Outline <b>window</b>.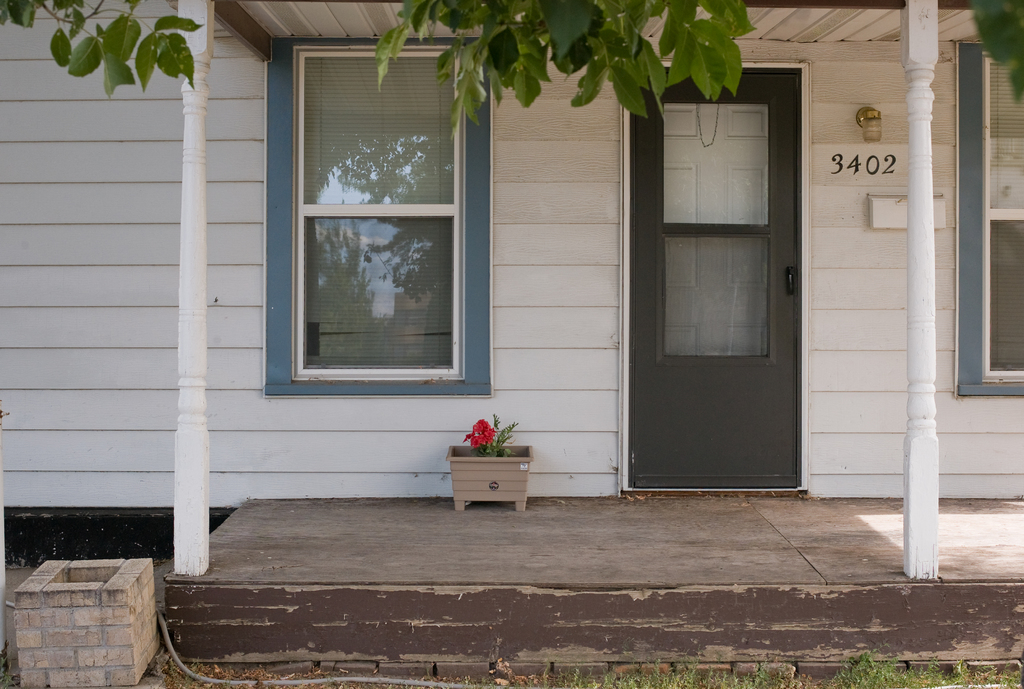
Outline: (left=980, top=50, right=1023, bottom=391).
